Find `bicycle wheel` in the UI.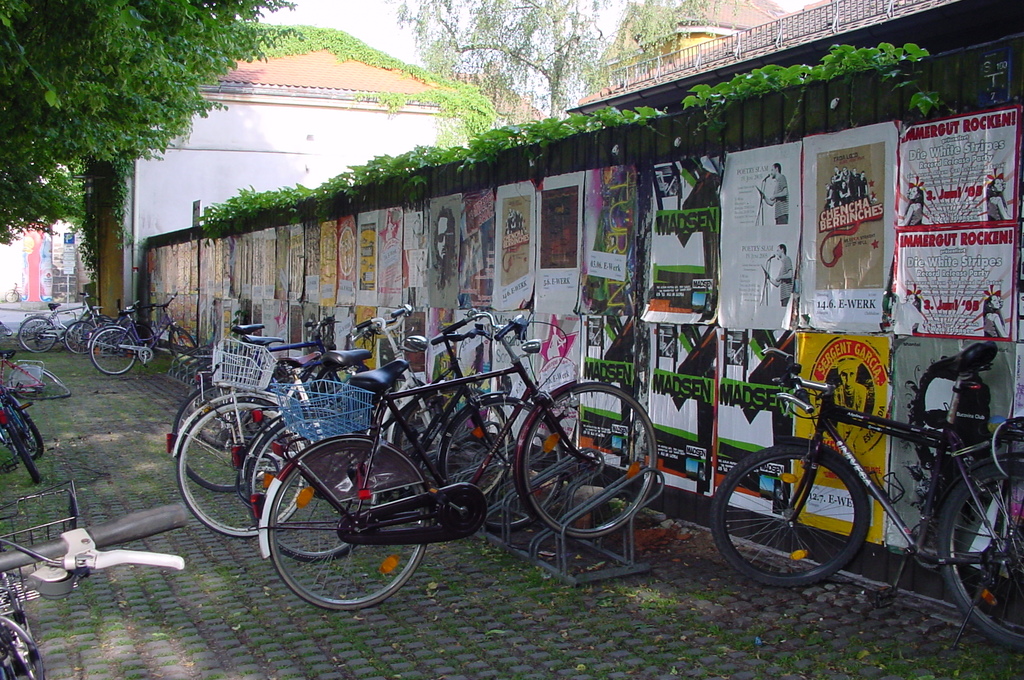
UI element at left=937, top=460, right=1023, bottom=649.
